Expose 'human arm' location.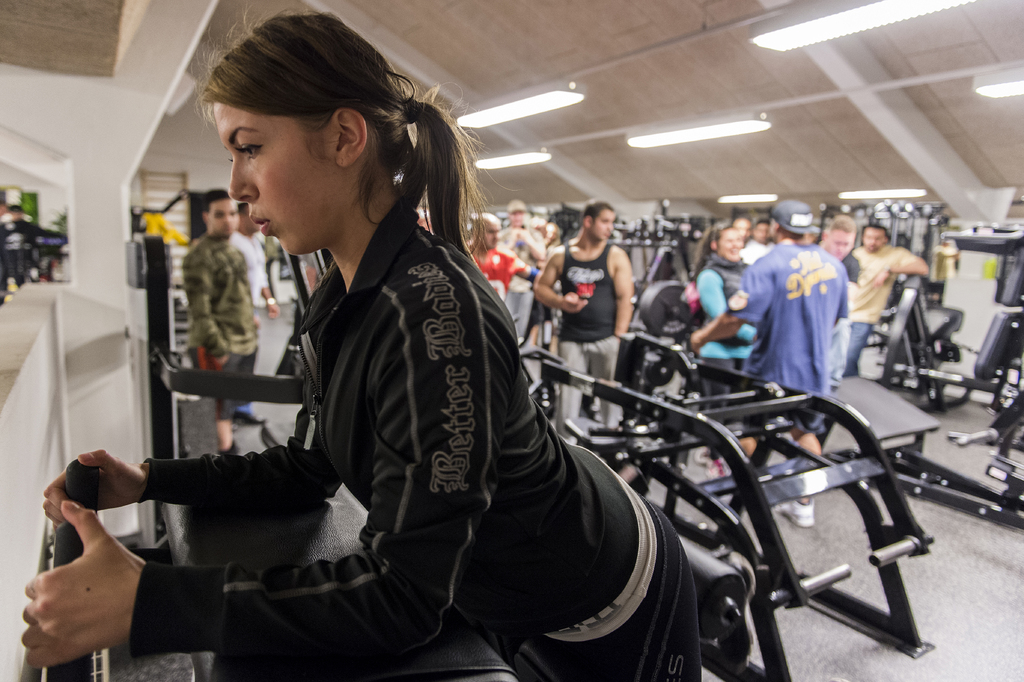
Exposed at 21,292,515,652.
